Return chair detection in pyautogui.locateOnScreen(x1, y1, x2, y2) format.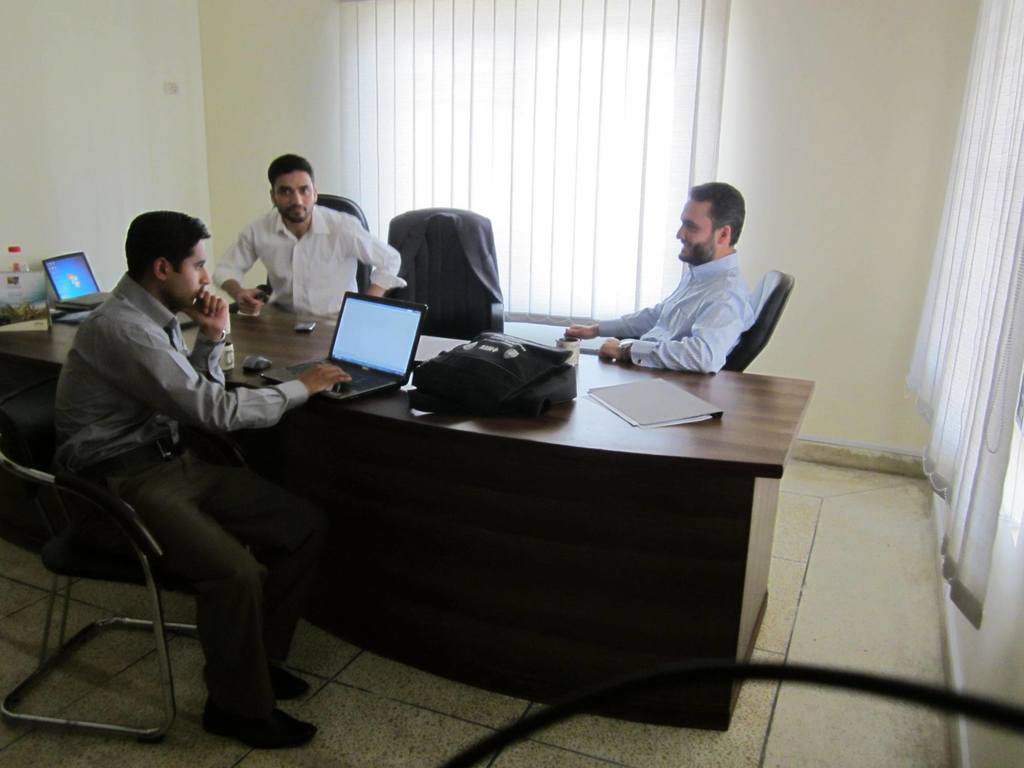
pyautogui.locateOnScreen(257, 192, 374, 297).
